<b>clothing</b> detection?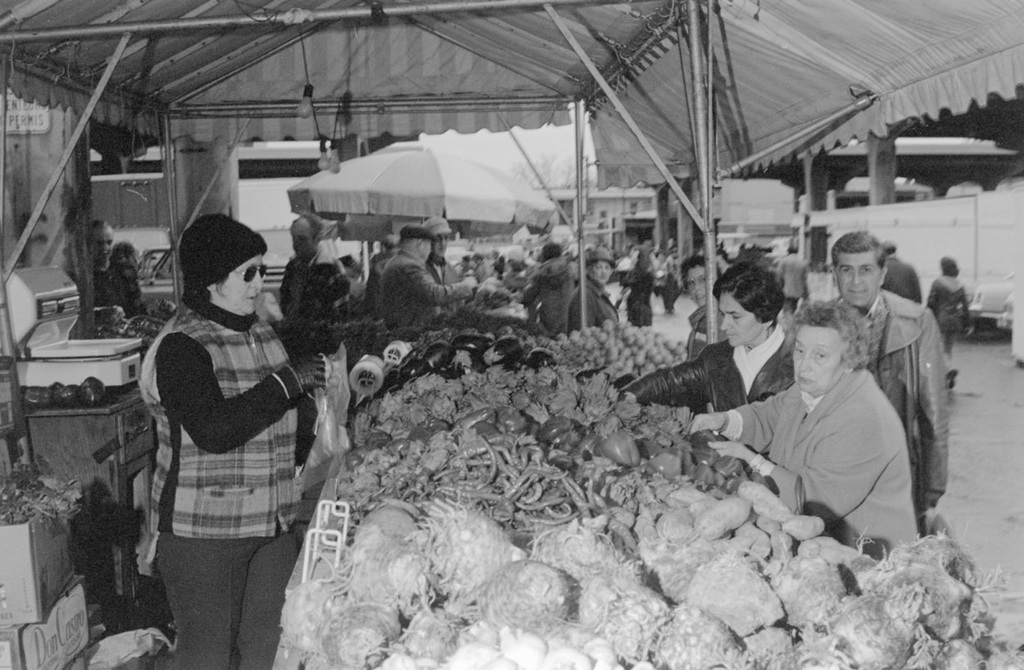
detection(872, 253, 921, 305)
